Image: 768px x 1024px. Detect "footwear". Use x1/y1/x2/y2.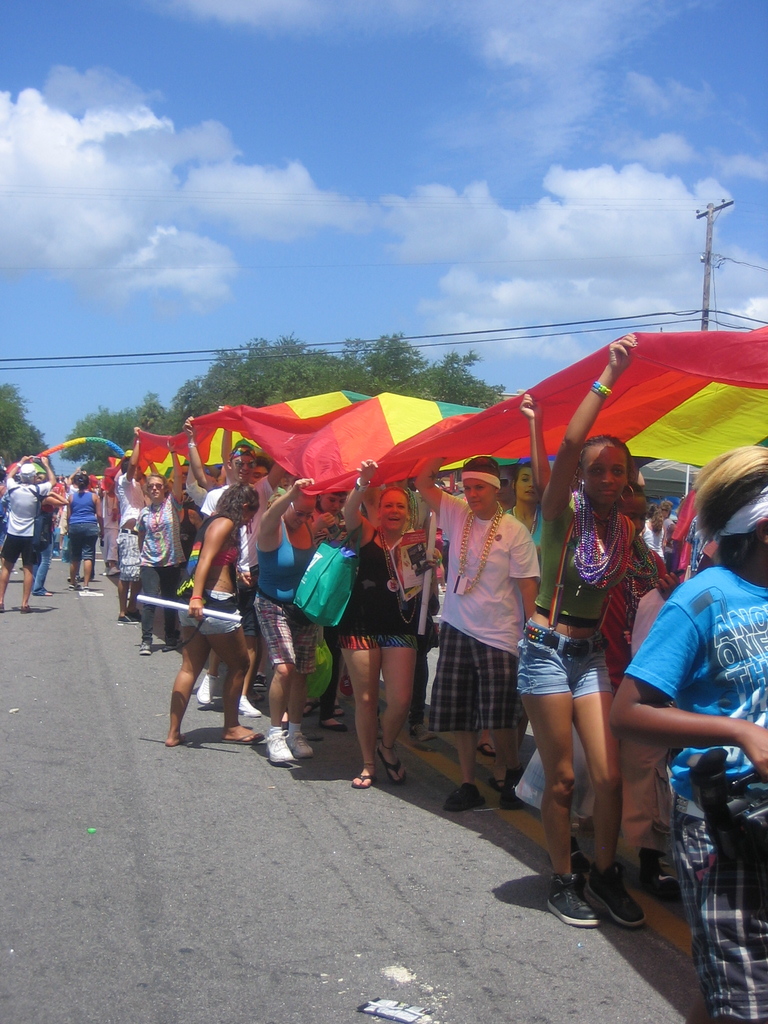
218/730/262/746.
